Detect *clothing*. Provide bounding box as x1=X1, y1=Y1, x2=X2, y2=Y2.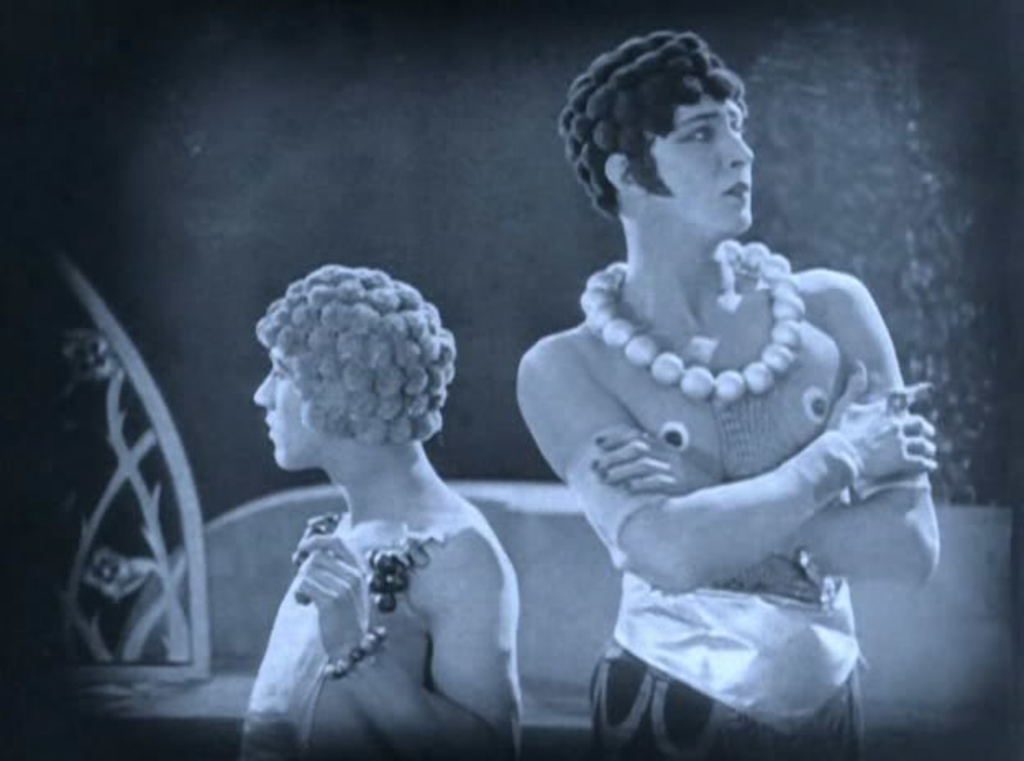
x1=587, y1=587, x2=858, y2=756.
